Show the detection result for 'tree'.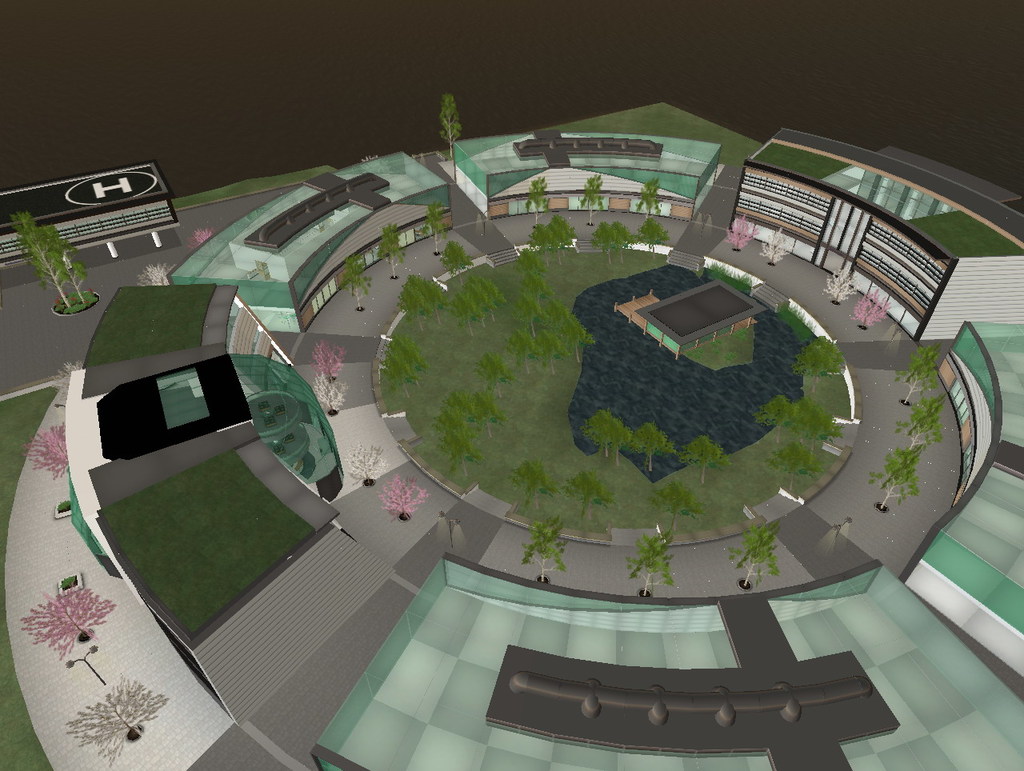
<bbox>787, 410, 835, 444</bbox>.
